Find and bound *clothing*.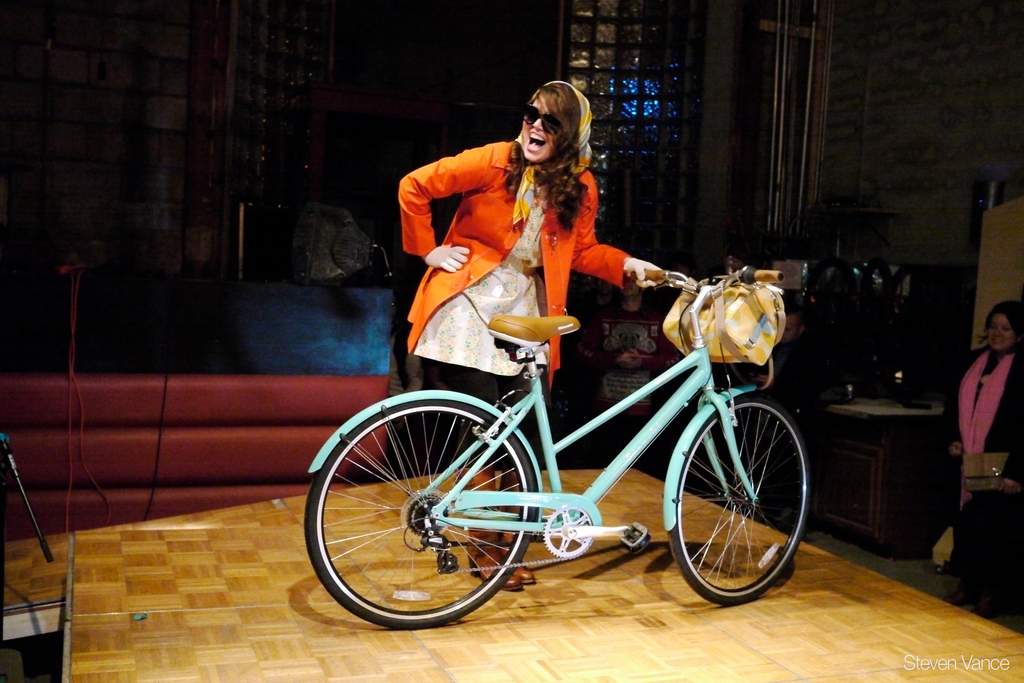
Bound: locate(946, 347, 1023, 590).
